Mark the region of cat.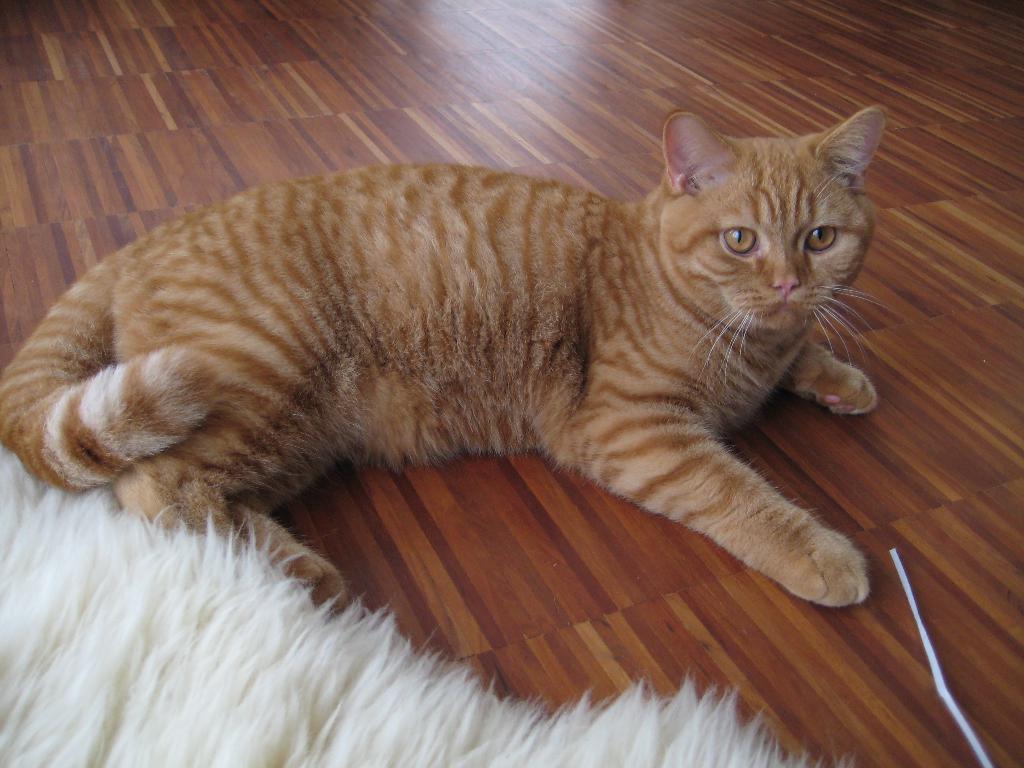
Region: [0,102,900,607].
